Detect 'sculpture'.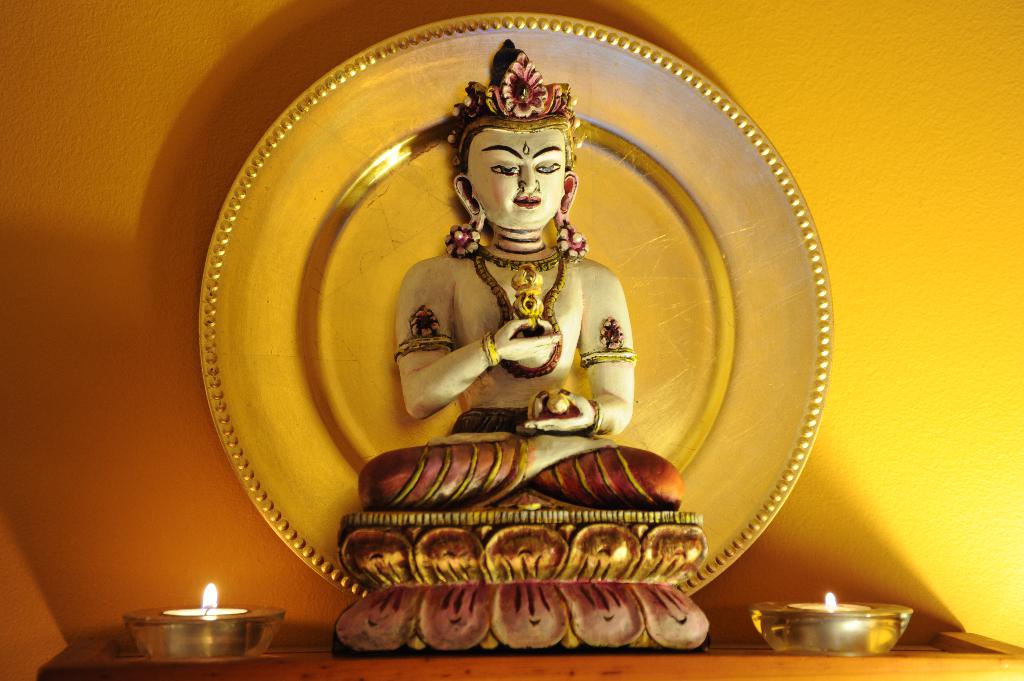
Detected at <box>327,36,728,671</box>.
